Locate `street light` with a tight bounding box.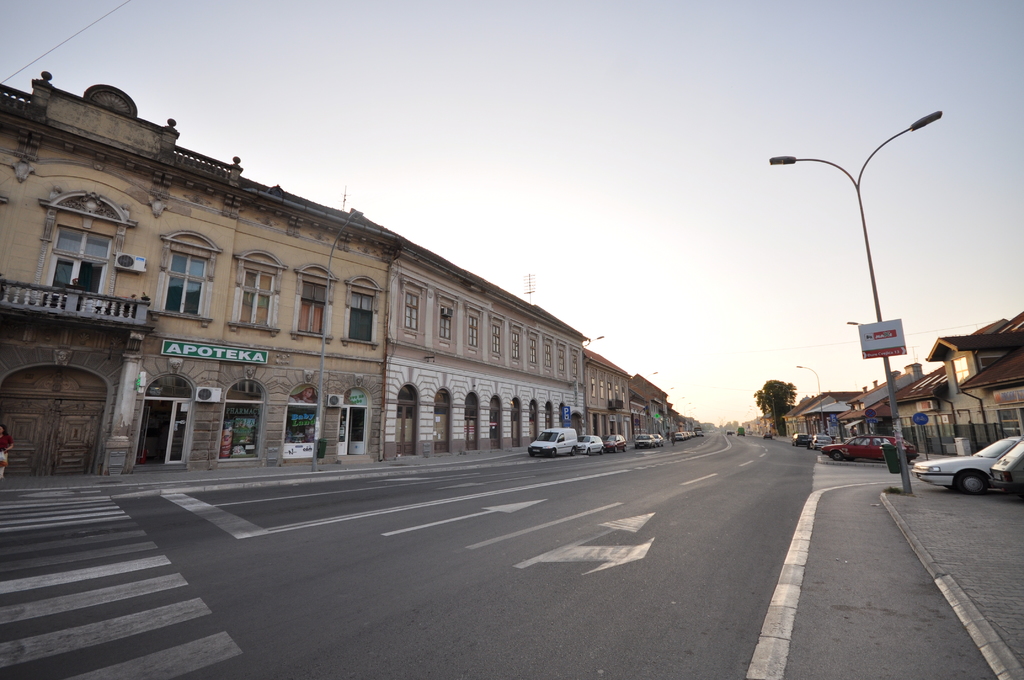
BBox(673, 394, 681, 432).
